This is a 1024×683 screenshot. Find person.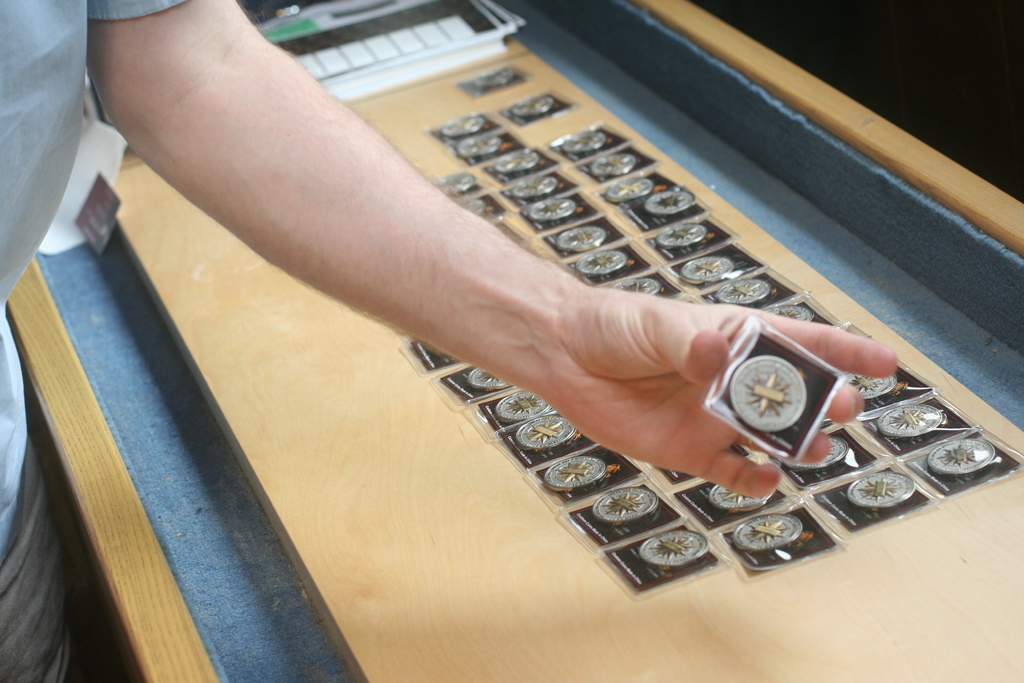
Bounding box: bbox(0, 0, 902, 511).
